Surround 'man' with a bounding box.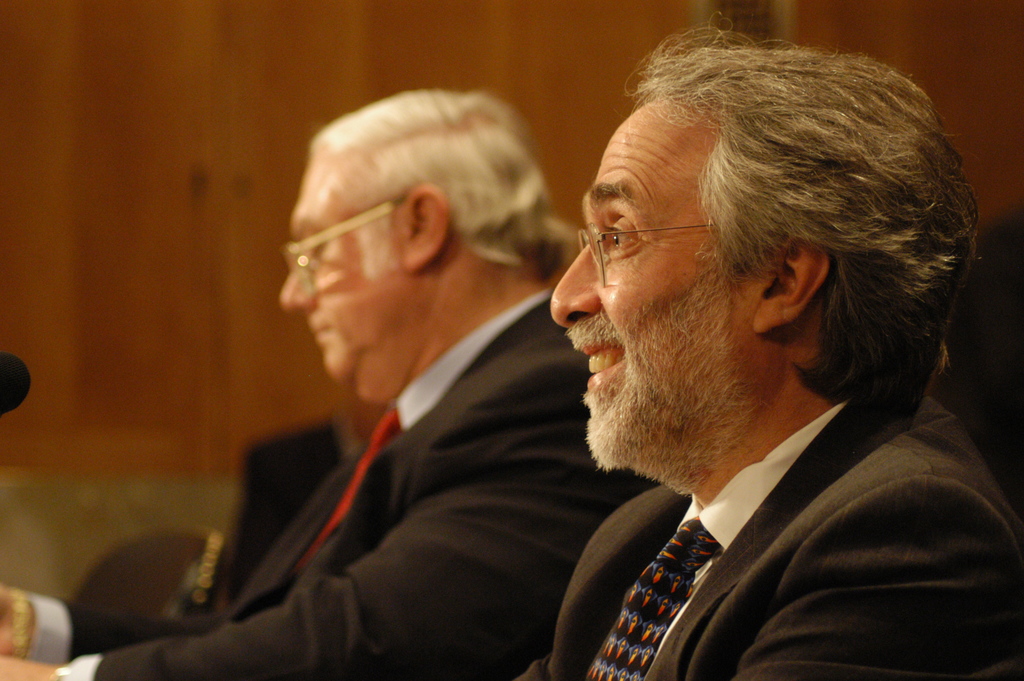
l=8, t=92, r=648, b=680.
